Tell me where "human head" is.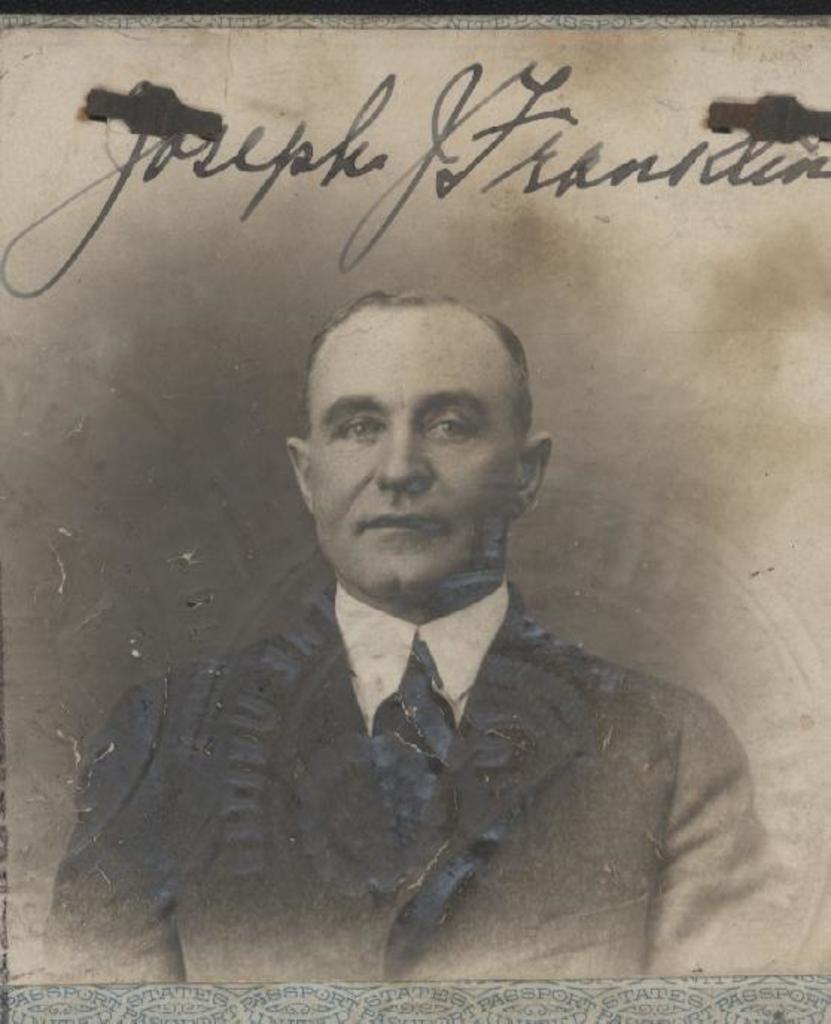
"human head" is at BBox(286, 287, 547, 610).
